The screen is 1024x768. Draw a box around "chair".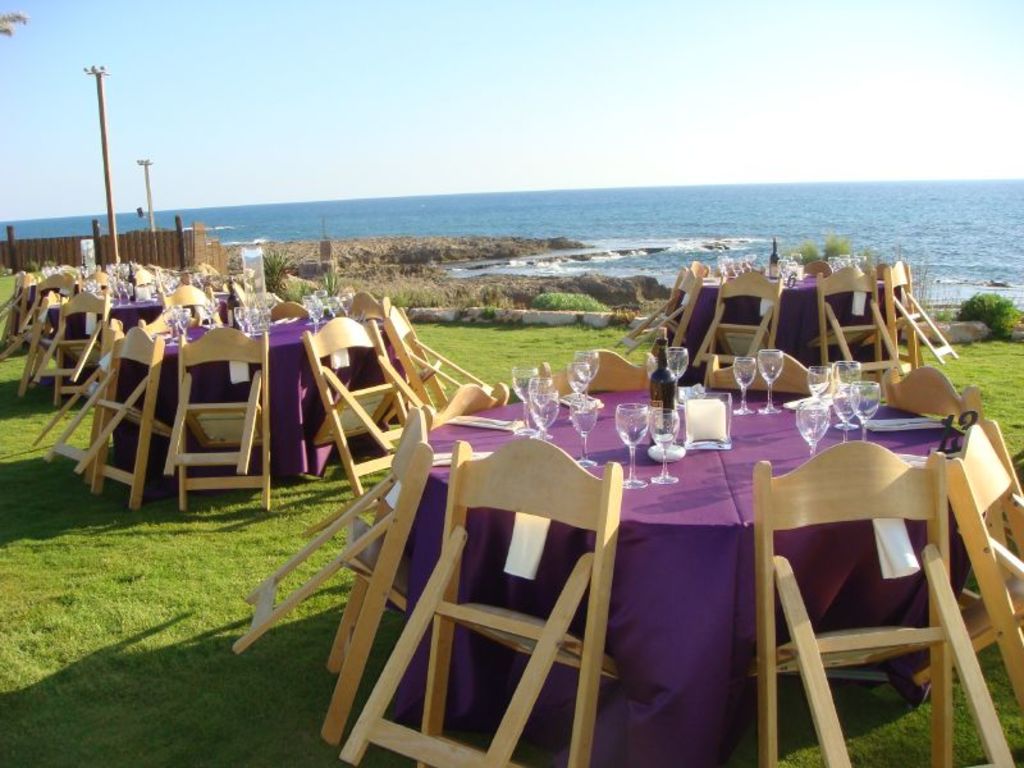
region(266, 300, 316, 321).
